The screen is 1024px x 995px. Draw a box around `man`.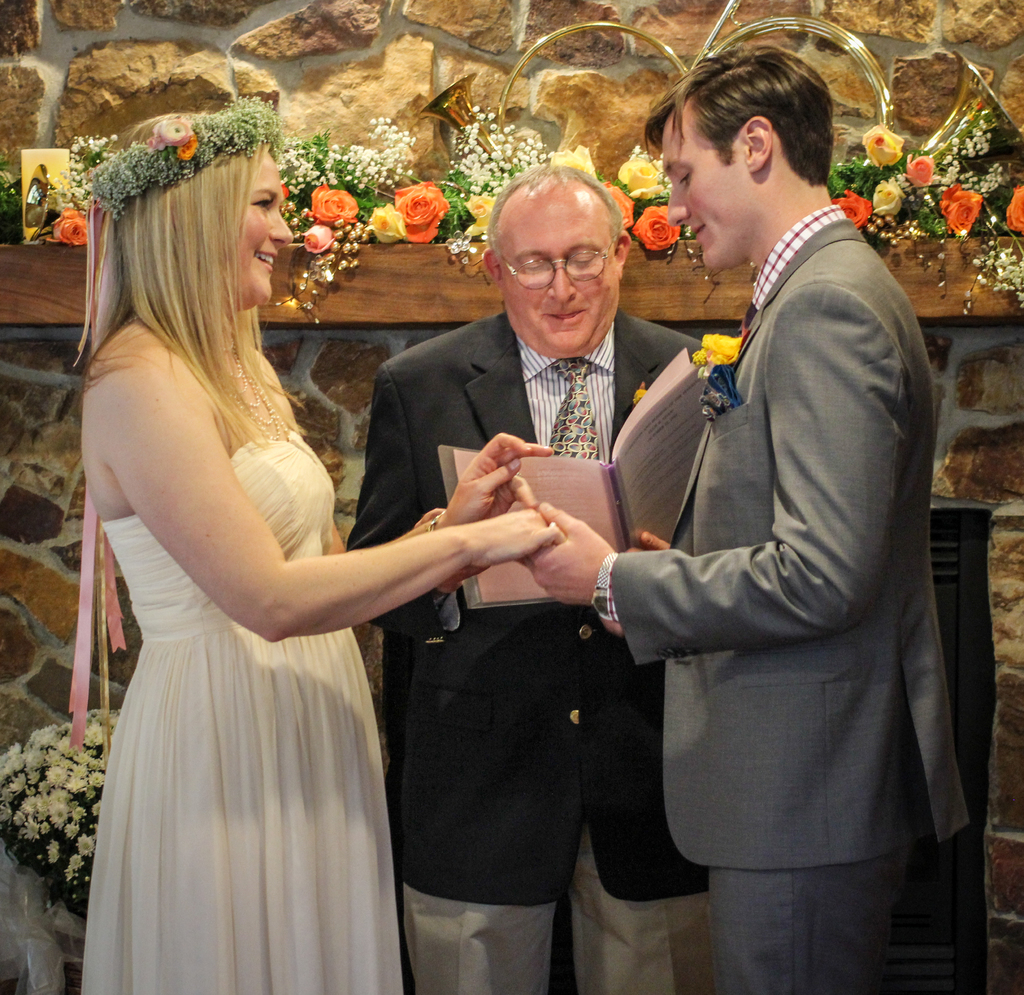
330/161/702/924.
